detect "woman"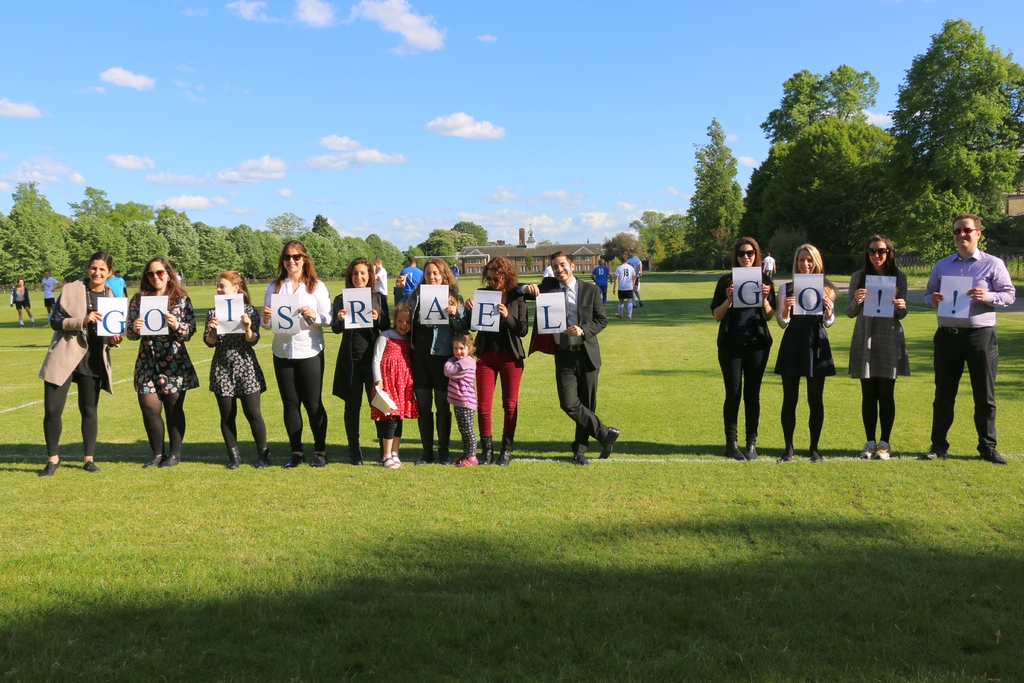
(left=404, top=254, right=468, bottom=461)
